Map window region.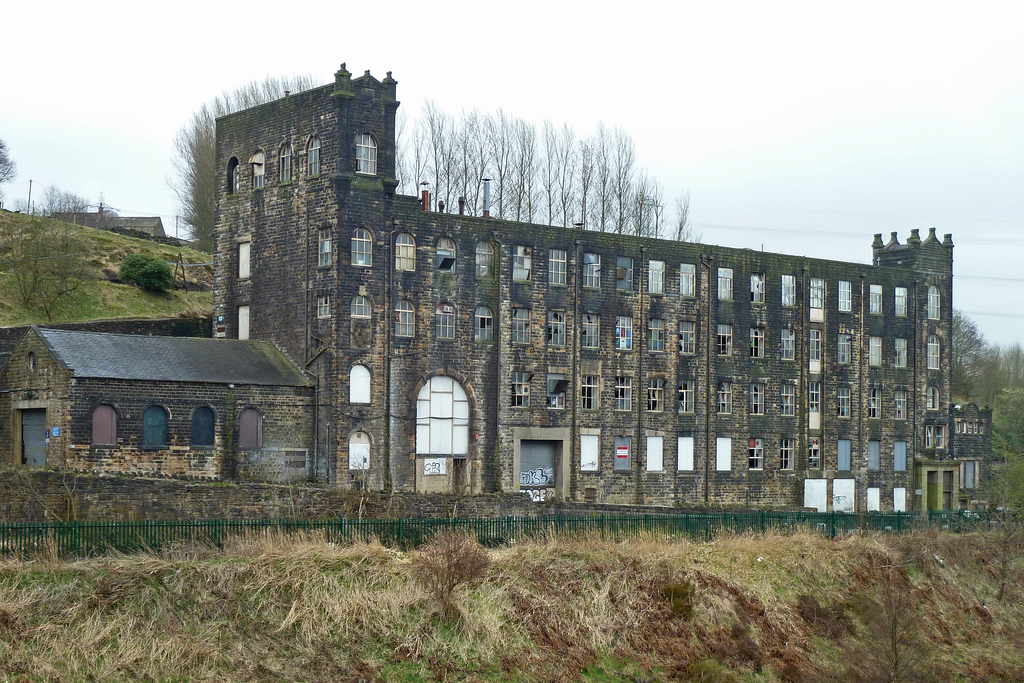
Mapped to pyautogui.locateOnScreen(888, 335, 913, 369).
